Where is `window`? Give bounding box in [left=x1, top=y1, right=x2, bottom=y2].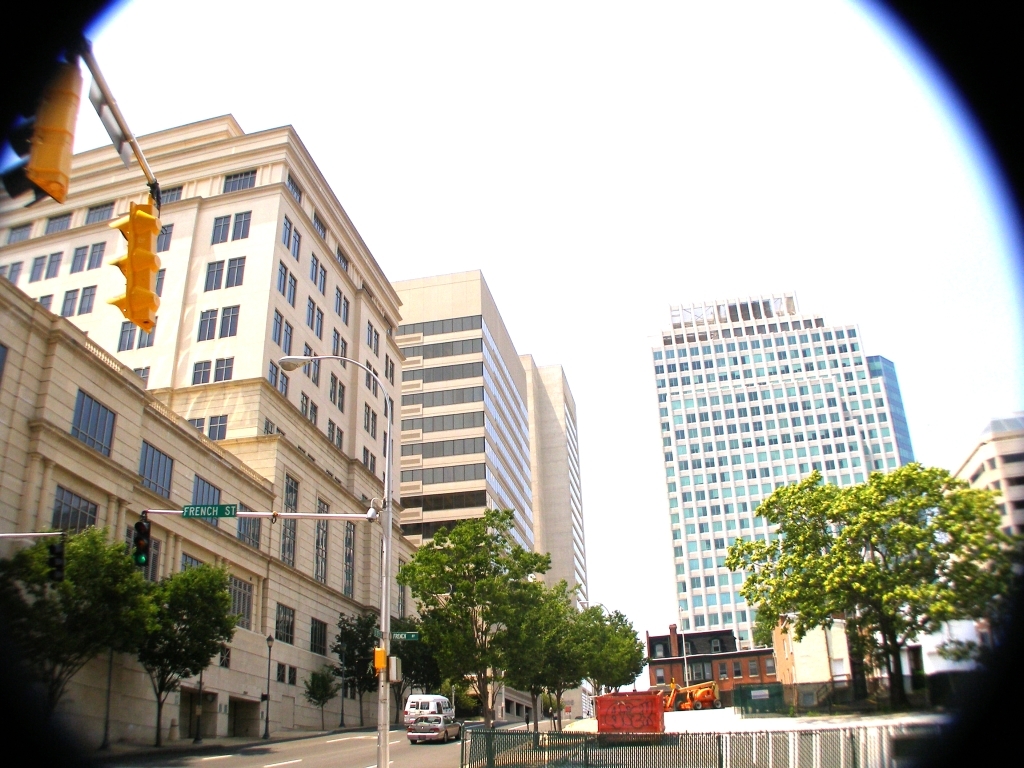
[left=186, top=475, right=226, bottom=530].
